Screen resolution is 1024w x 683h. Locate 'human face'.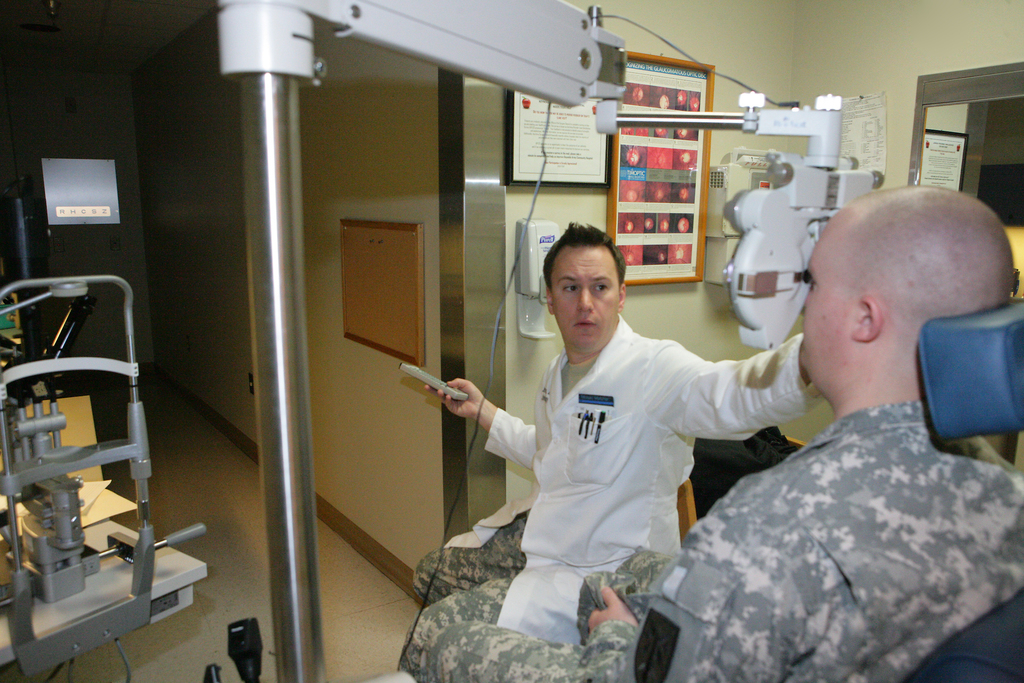
x1=803 y1=220 x2=860 y2=372.
